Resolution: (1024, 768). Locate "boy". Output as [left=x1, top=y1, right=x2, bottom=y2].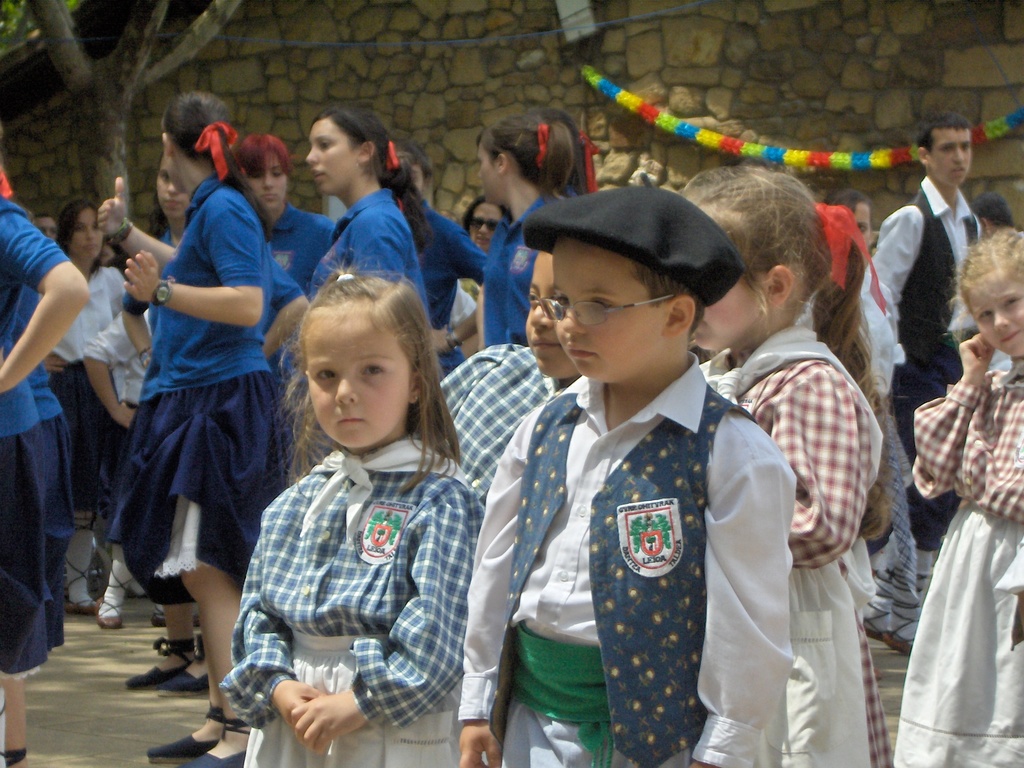
[left=862, top=111, right=986, bottom=656].
